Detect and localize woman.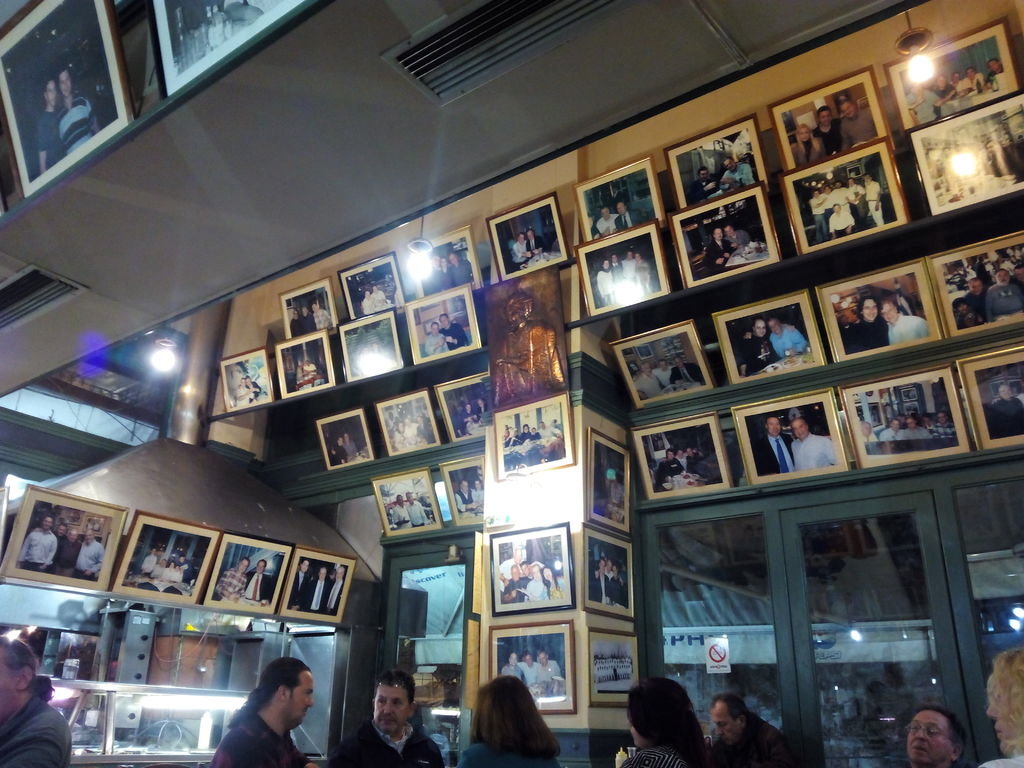
Localized at l=542, t=569, r=570, b=600.
